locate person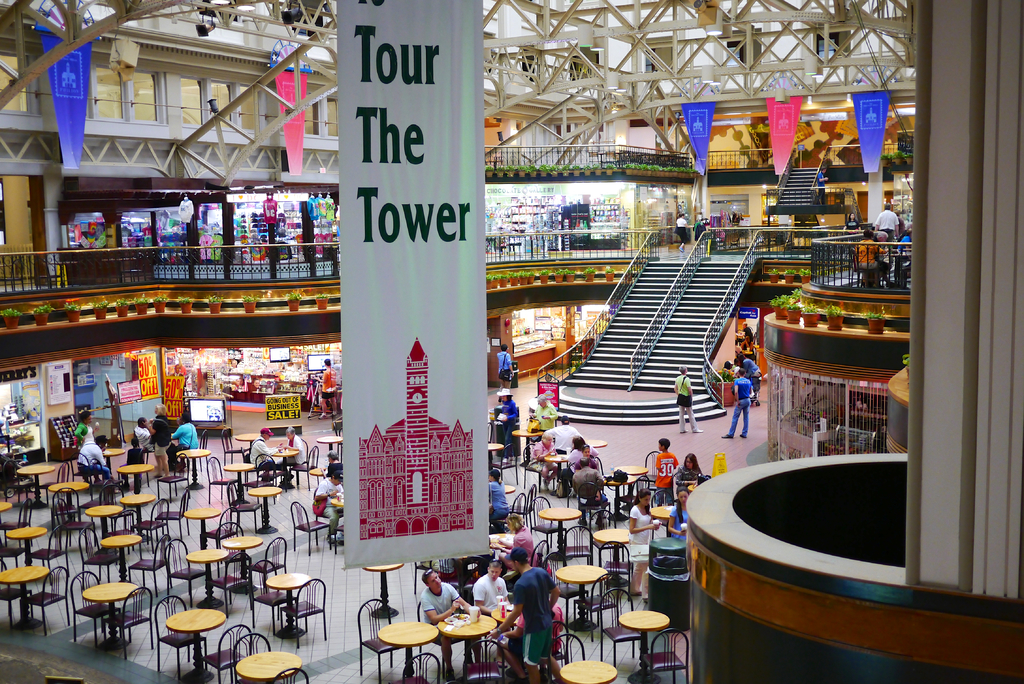
locate(163, 414, 202, 473)
